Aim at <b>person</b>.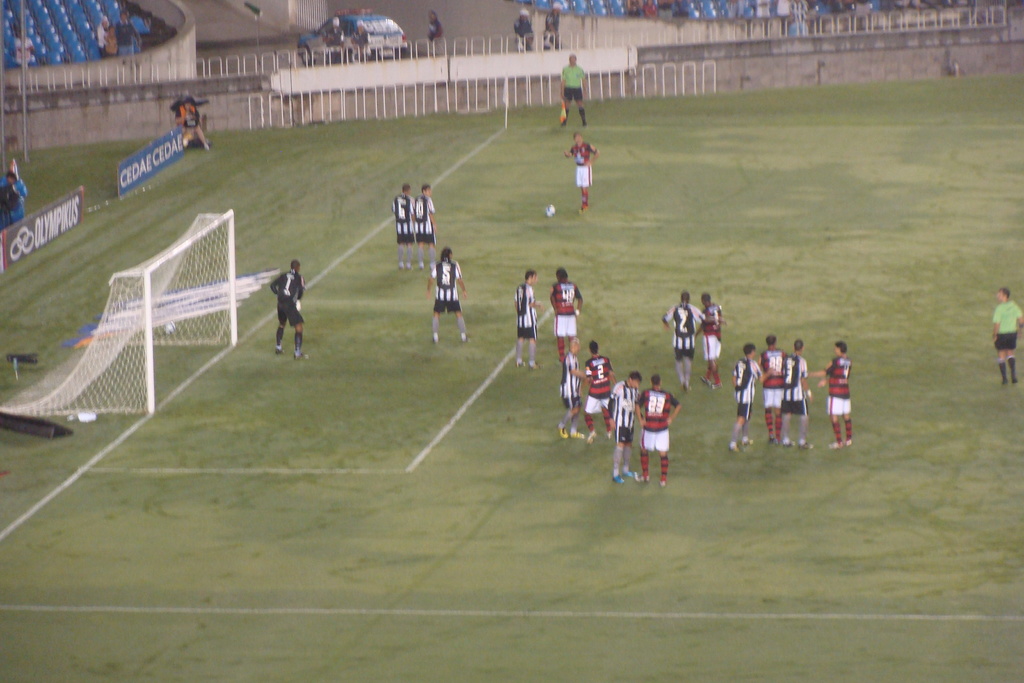
Aimed at detection(270, 261, 307, 360).
